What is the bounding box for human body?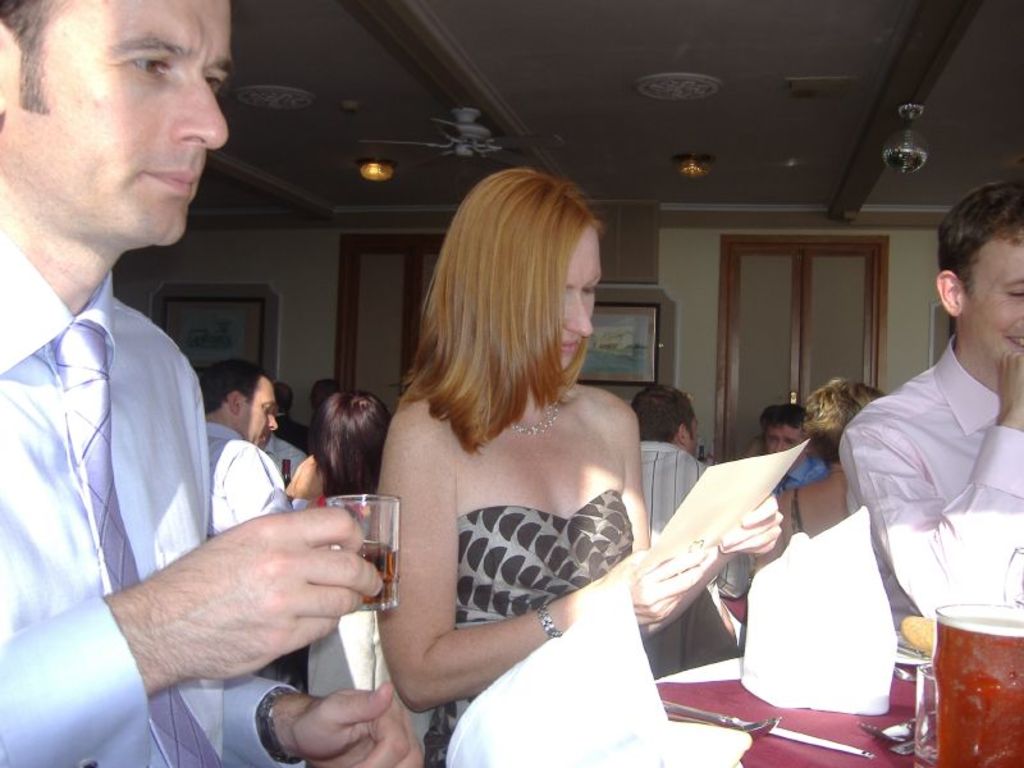
<region>835, 177, 1023, 632</region>.
